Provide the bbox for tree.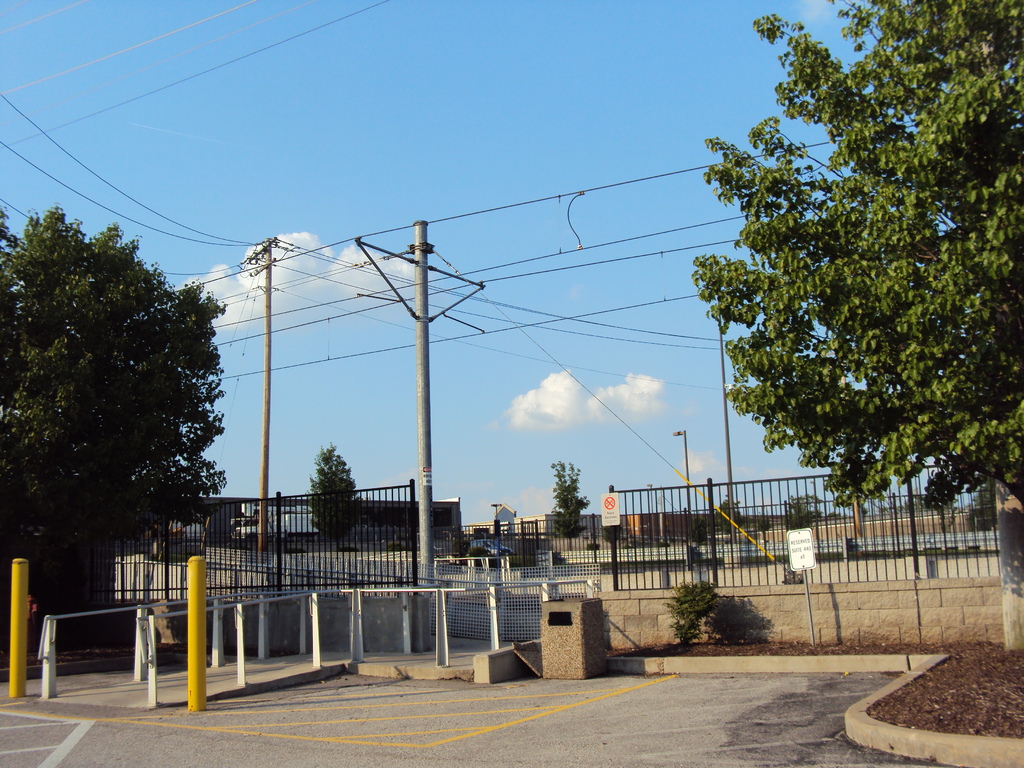
687, 16, 1005, 563.
